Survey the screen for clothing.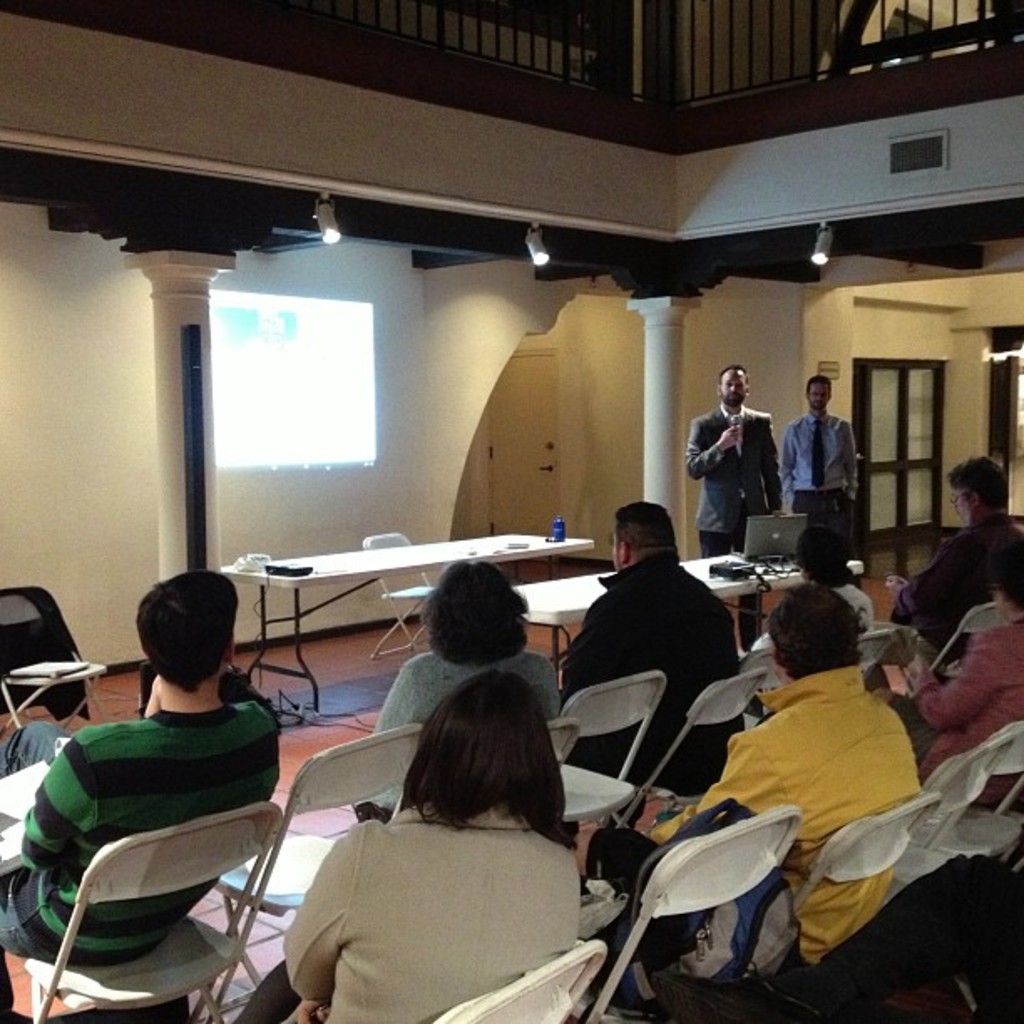
Survey found: bbox(893, 515, 1022, 669).
